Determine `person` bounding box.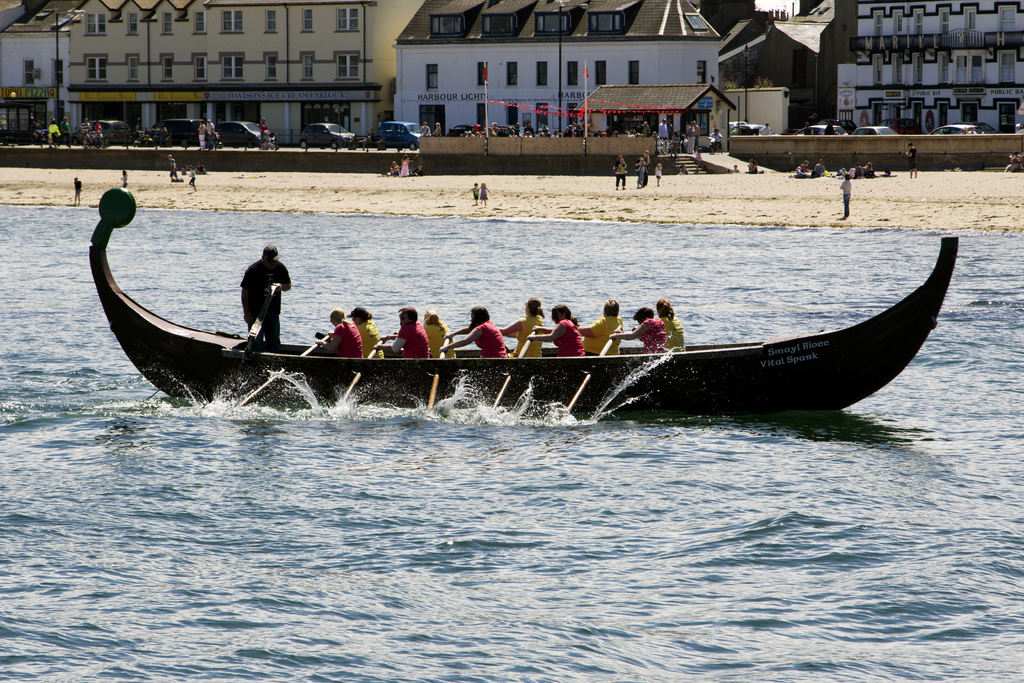
Determined: Rect(242, 244, 292, 354).
